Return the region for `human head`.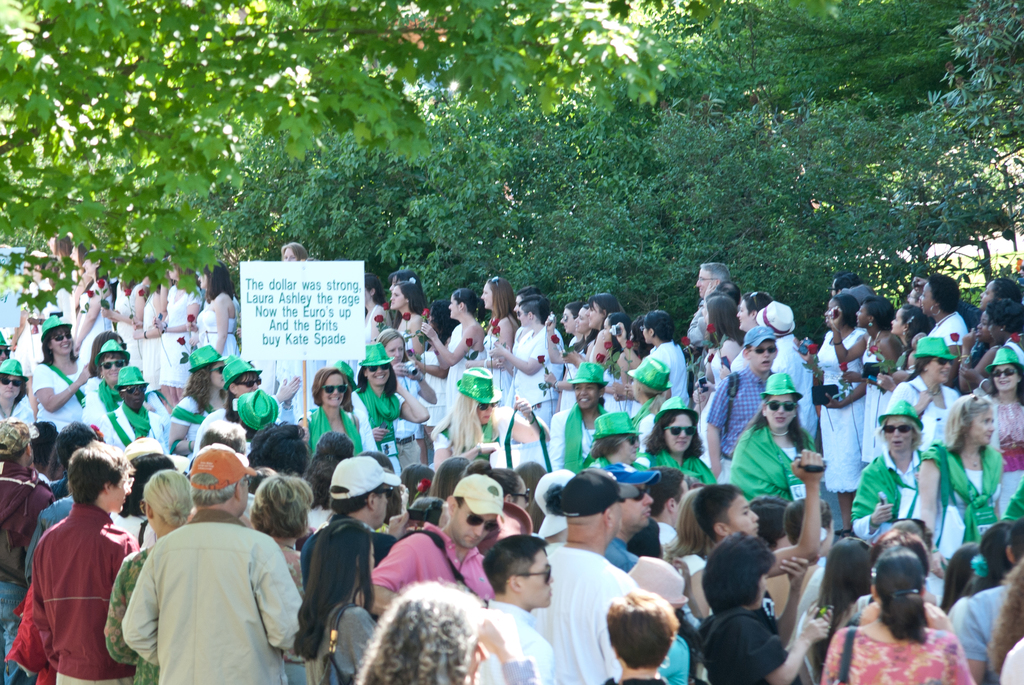
box(190, 442, 252, 520).
